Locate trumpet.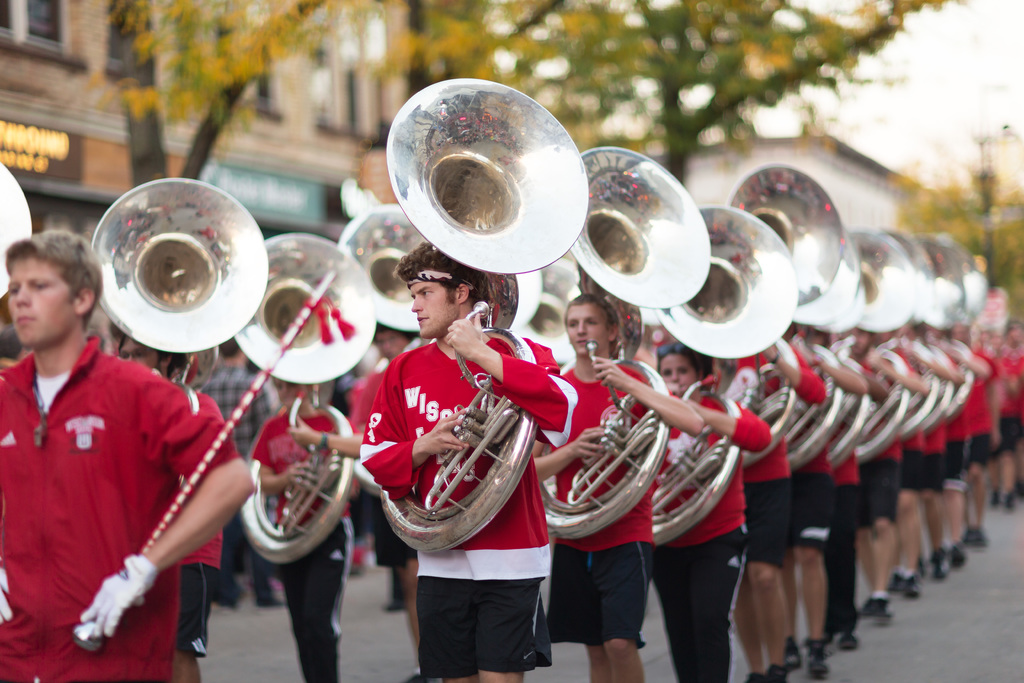
Bounding box: 649 203 800 542.
